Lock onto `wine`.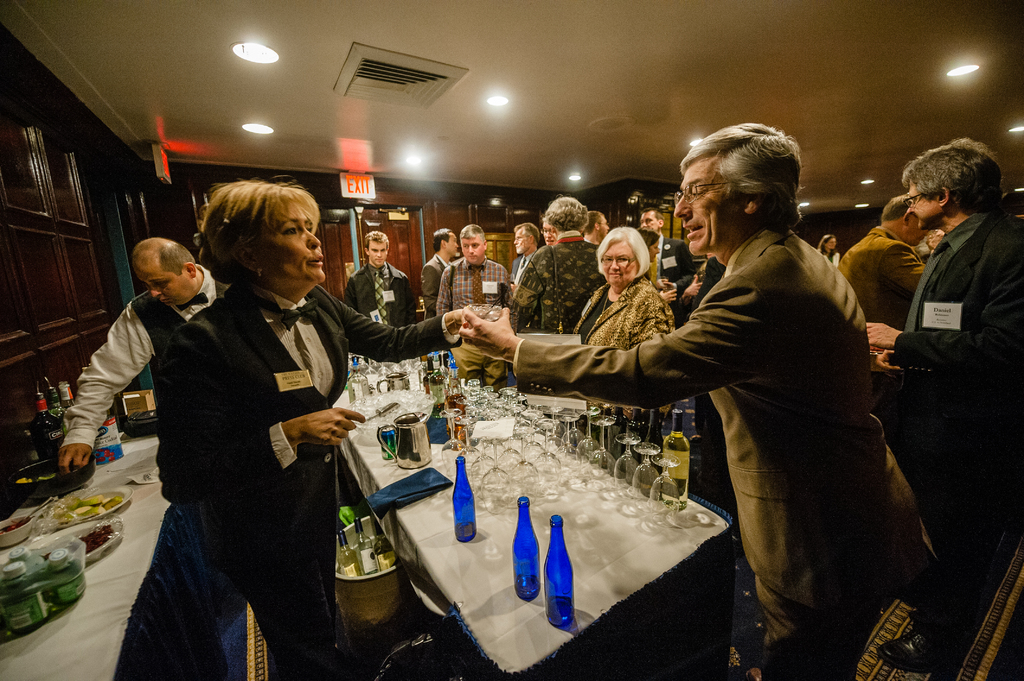
Locked: BBox(423, 357, 433, 396).
